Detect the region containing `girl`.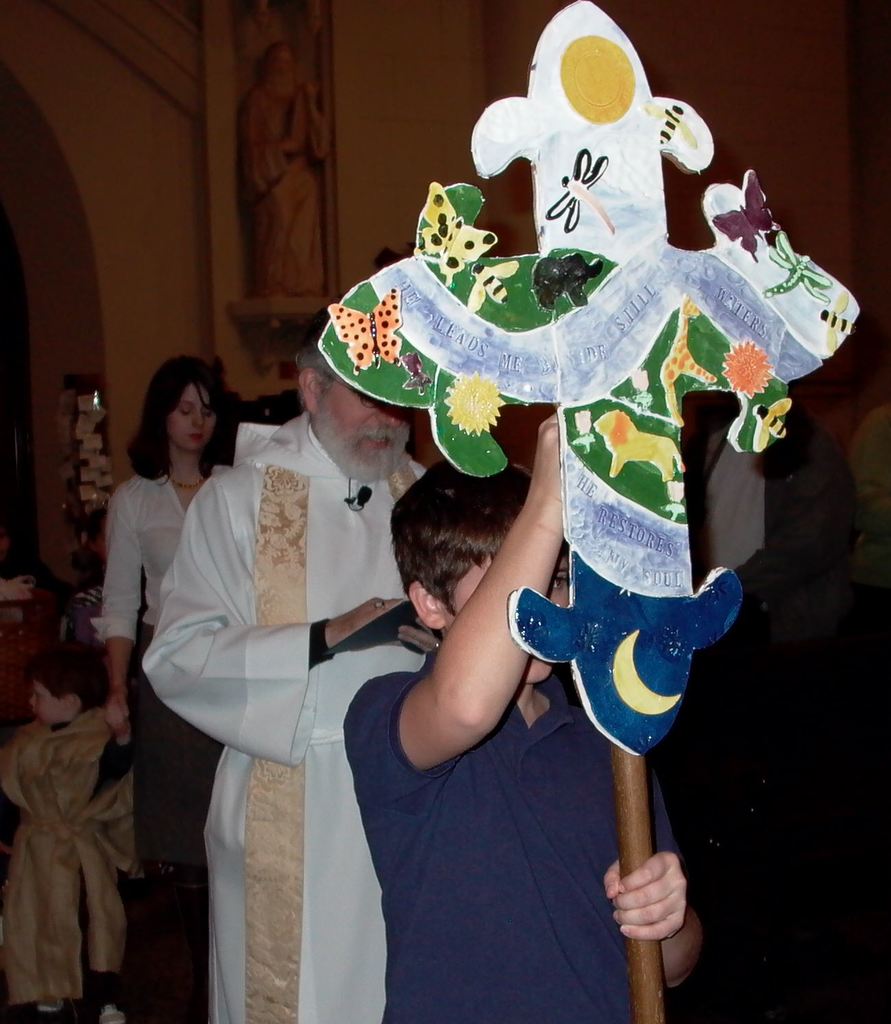
<bbox>90, 358, 270, 1023</bbox>.
